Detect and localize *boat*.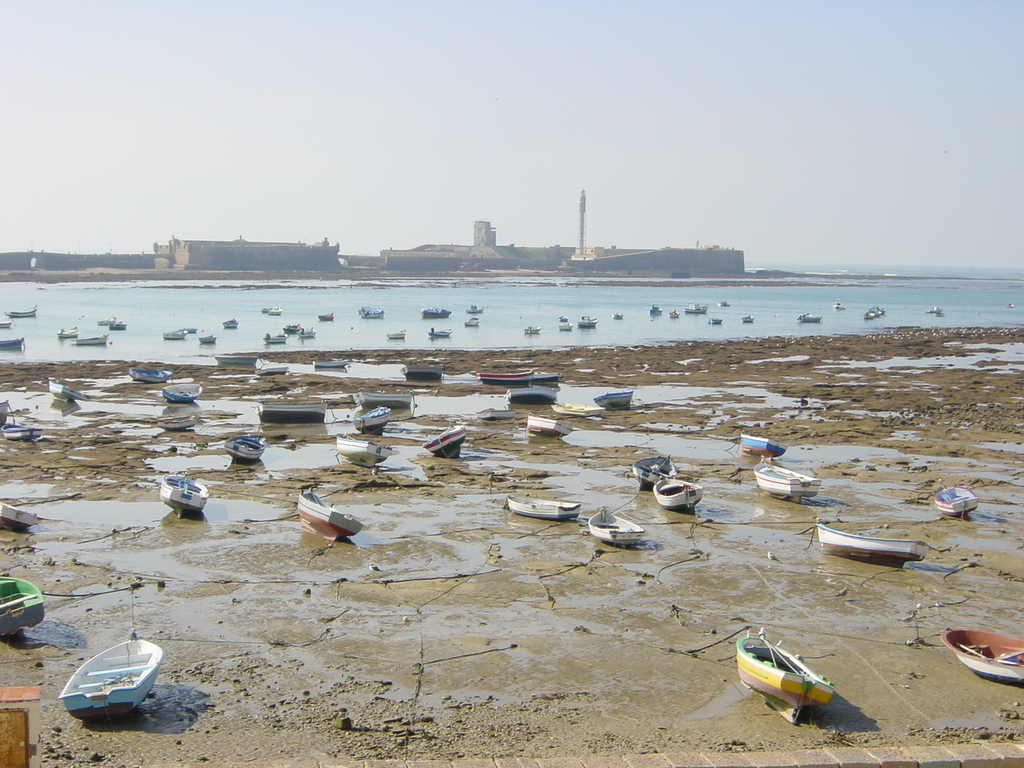
Localized at {"left": 0, "top": 574, "right": 44, "bottom": 639}.
